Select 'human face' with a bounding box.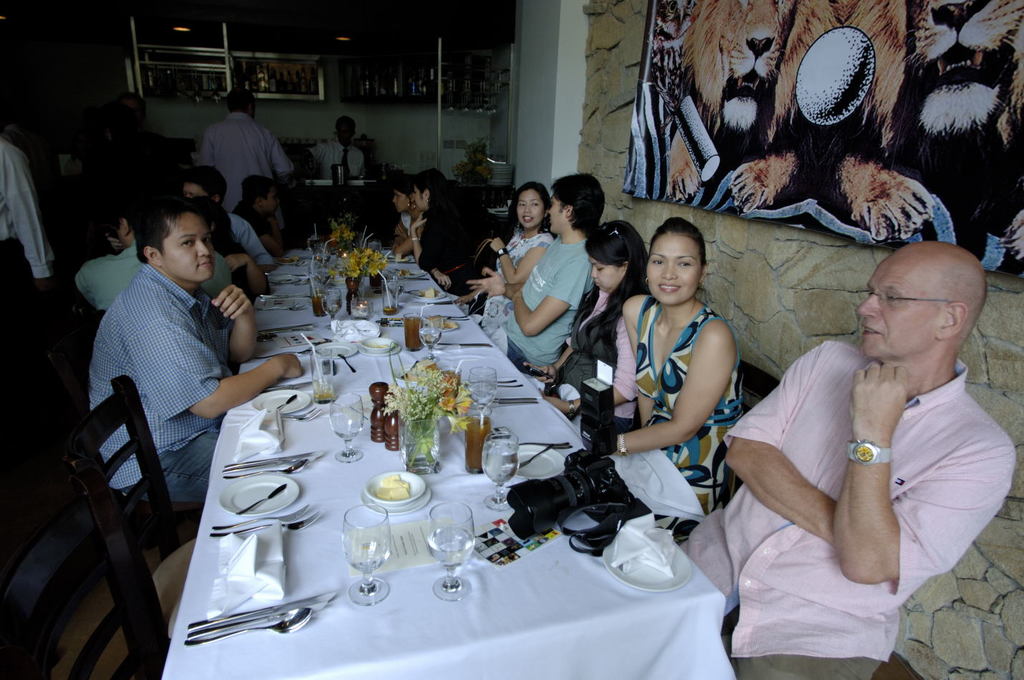
[393,192,410,216].
